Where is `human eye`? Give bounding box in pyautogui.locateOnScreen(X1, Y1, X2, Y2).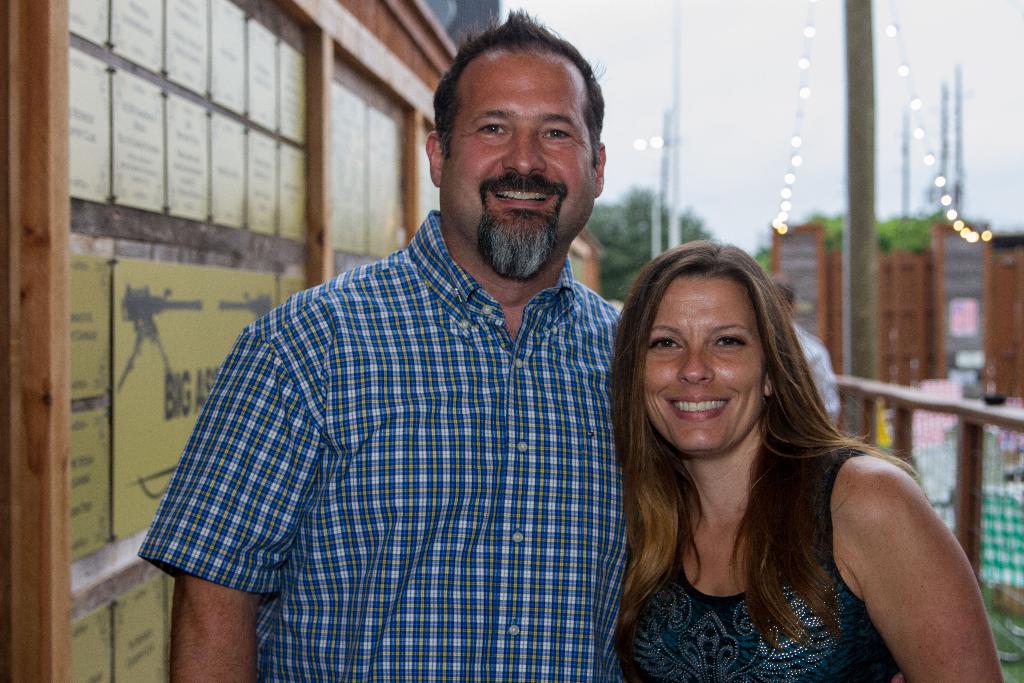
pyautogui.locateOnScreen(468, 120, 508, 143).
